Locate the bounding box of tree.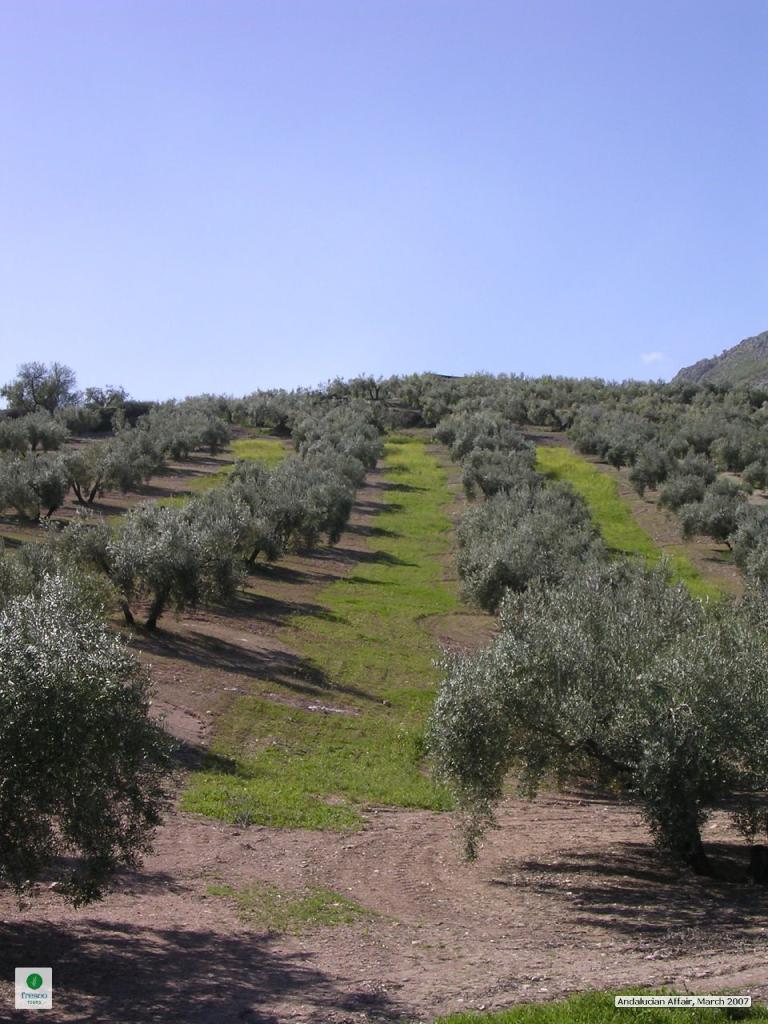
Bounding box: 73,378,117,426.
